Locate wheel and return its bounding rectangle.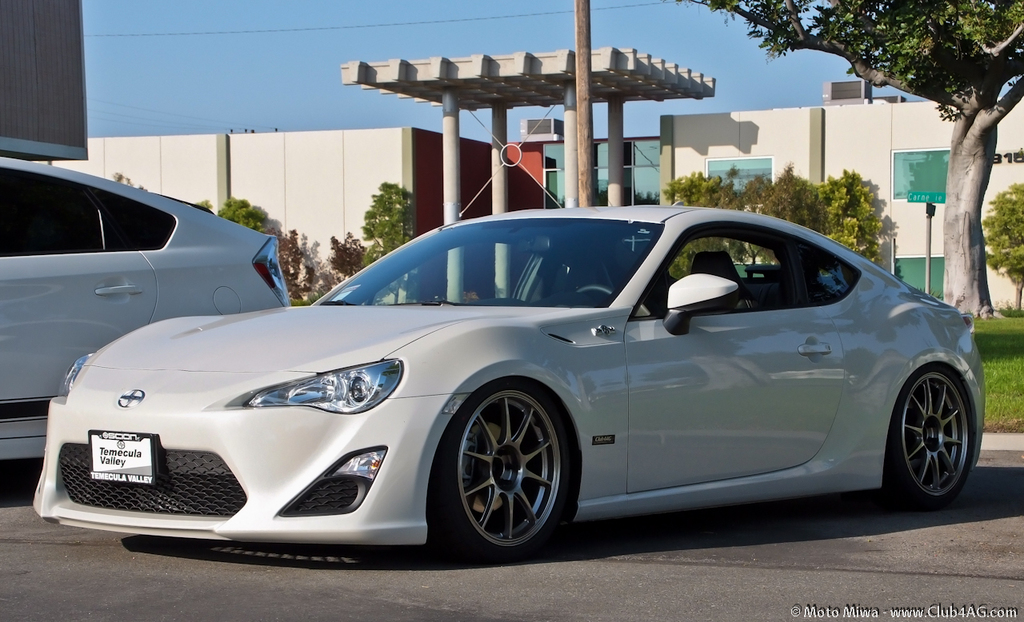
437/380/565/561.
